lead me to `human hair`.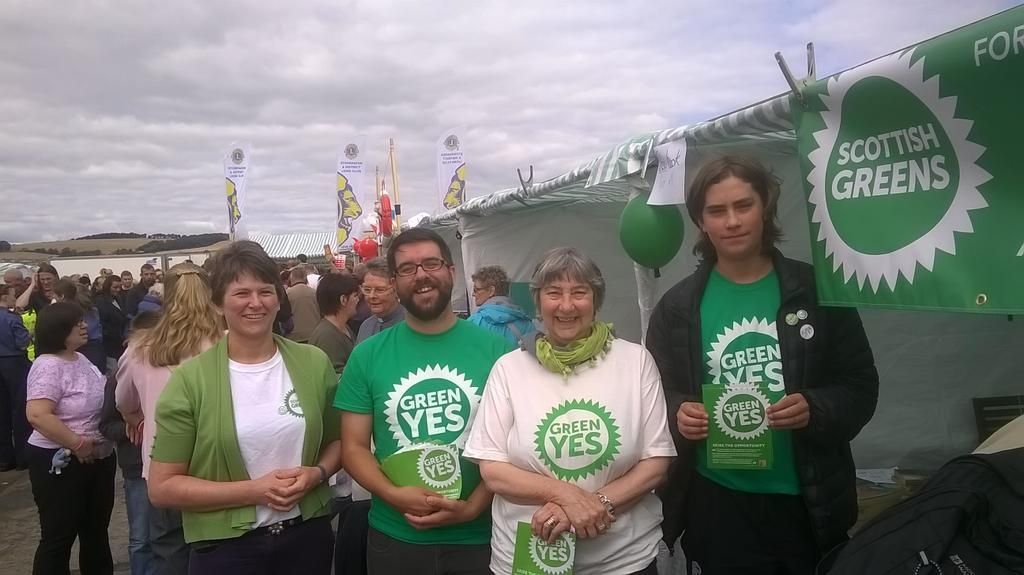
Lead to x1=355 y1=255 x2=398 y2=286.
